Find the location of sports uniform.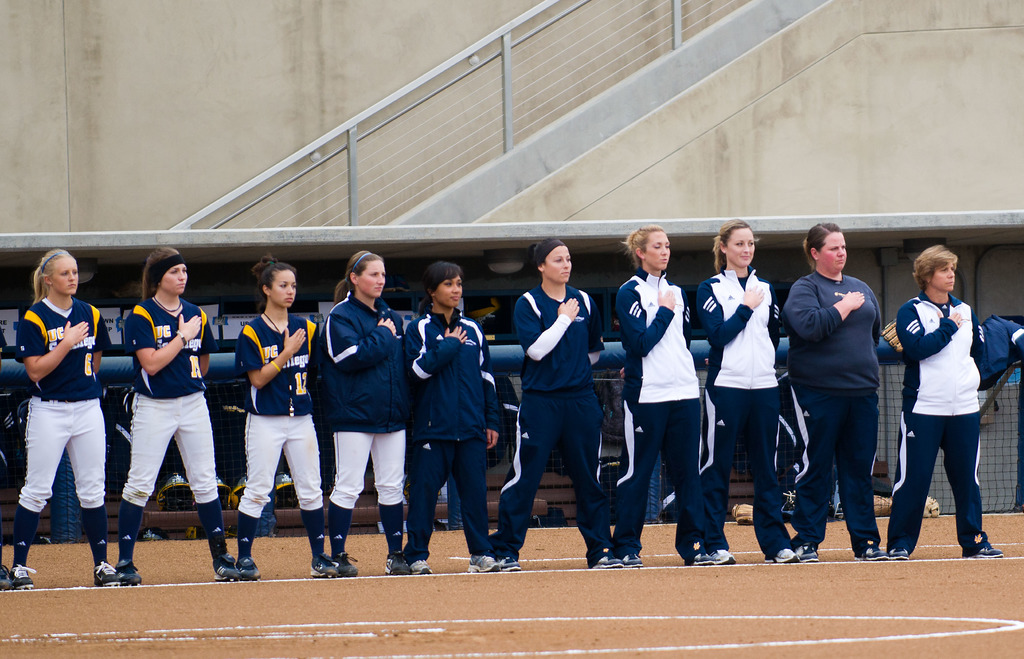
Location: 611:256:711:558.
